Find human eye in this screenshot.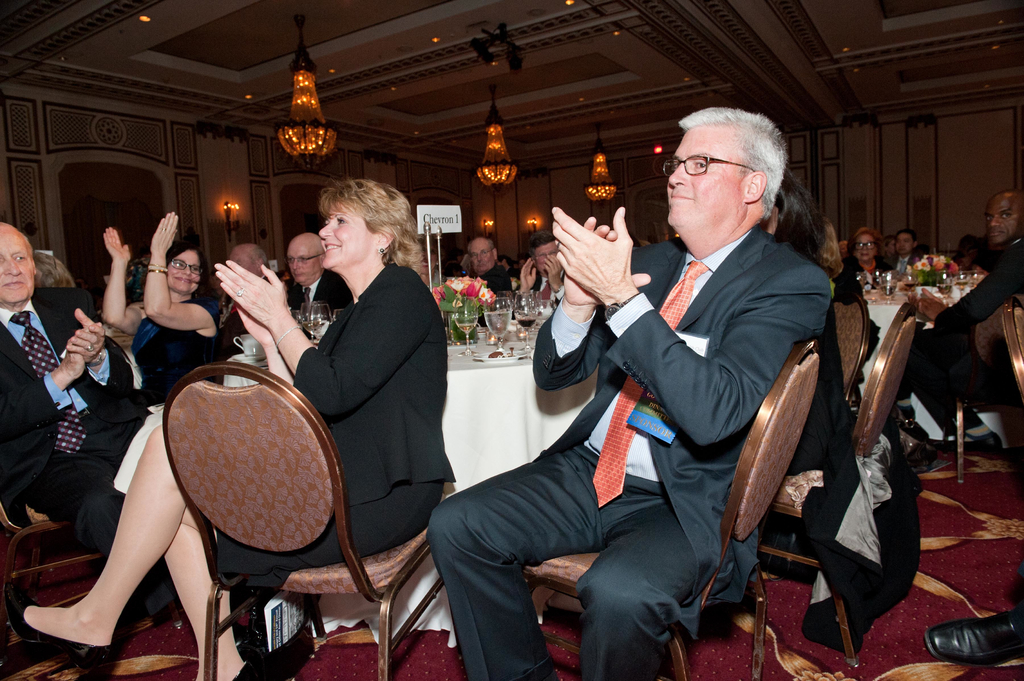
The bounding box for human eye is select_region(692, 161, 707, 168).
